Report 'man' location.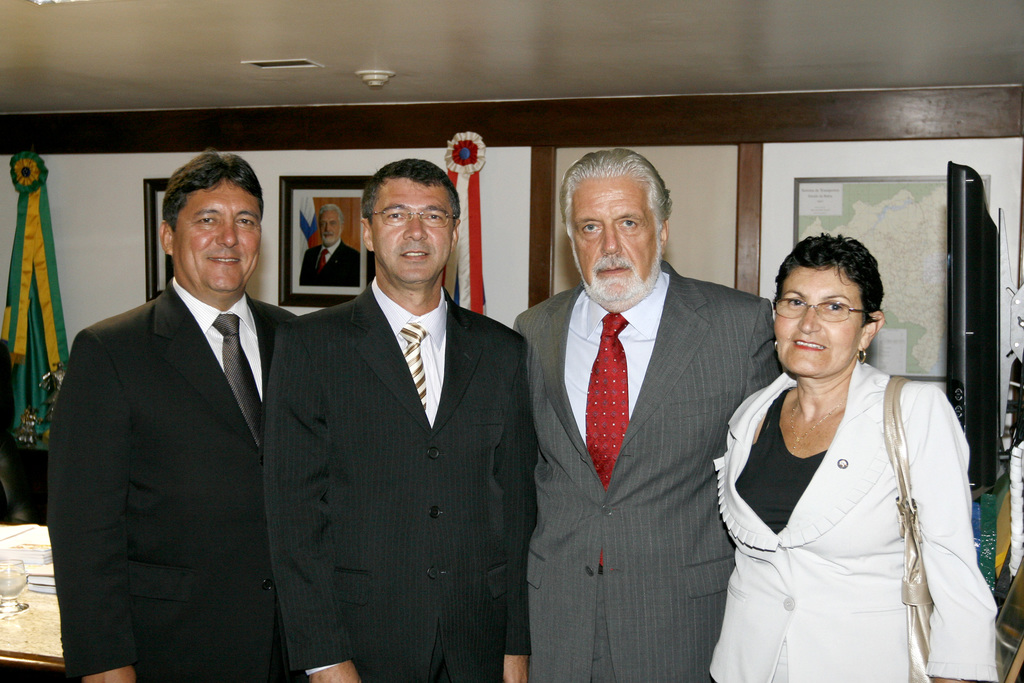
Report: 266, 158, 540, 682.
